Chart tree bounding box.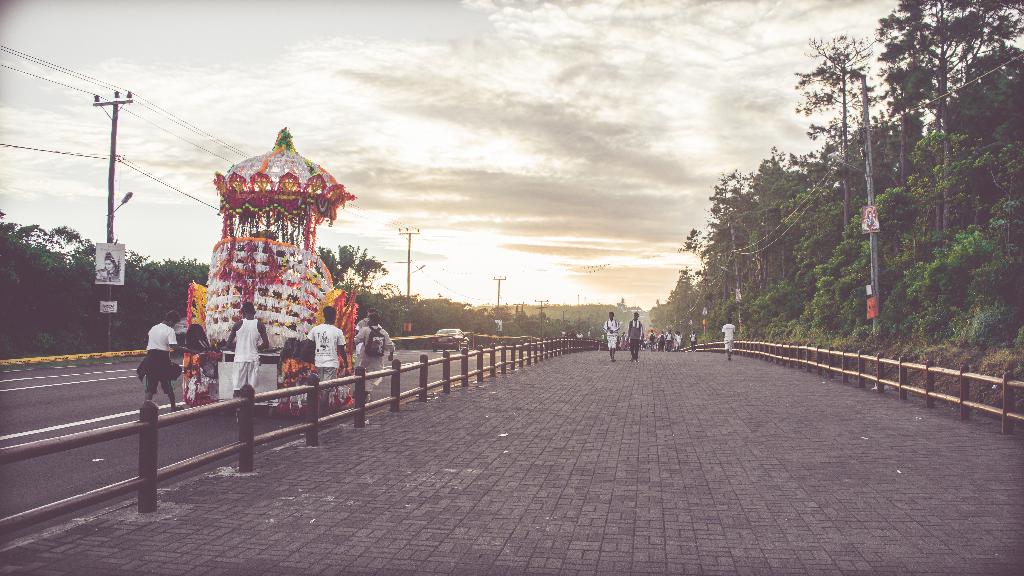
Charted: (x1=938, y1=46, x2=1023, y2=155).
